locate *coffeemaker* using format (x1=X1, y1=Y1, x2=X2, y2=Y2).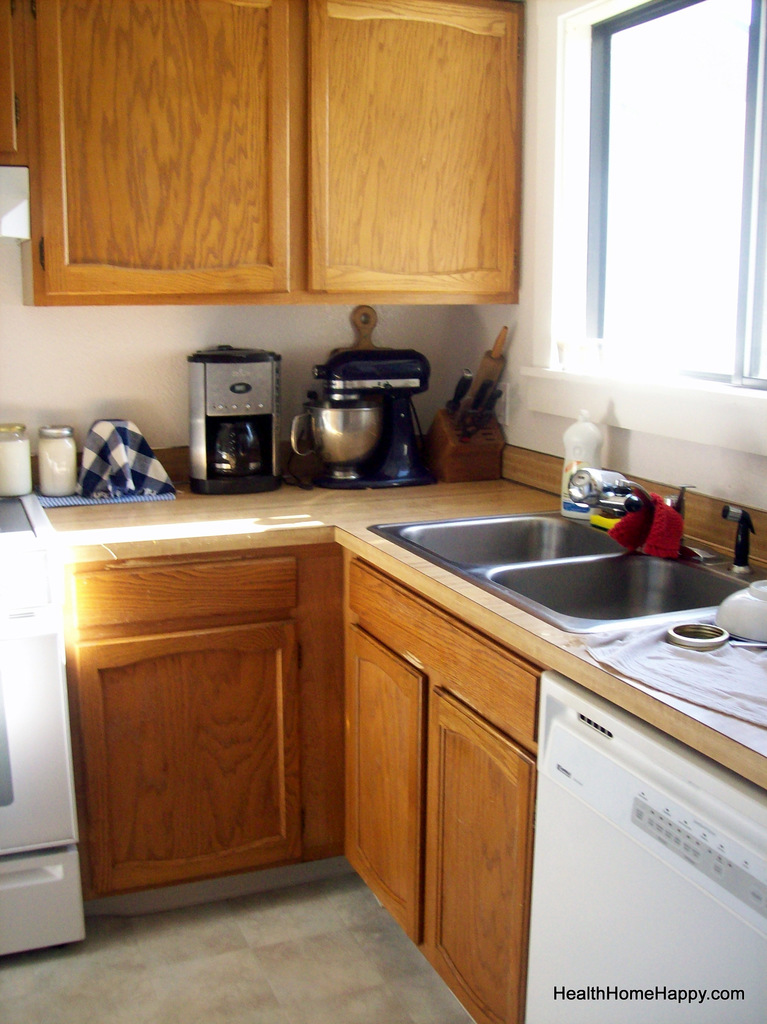
(x1=177, y1=331, x2=279, y2=495).
